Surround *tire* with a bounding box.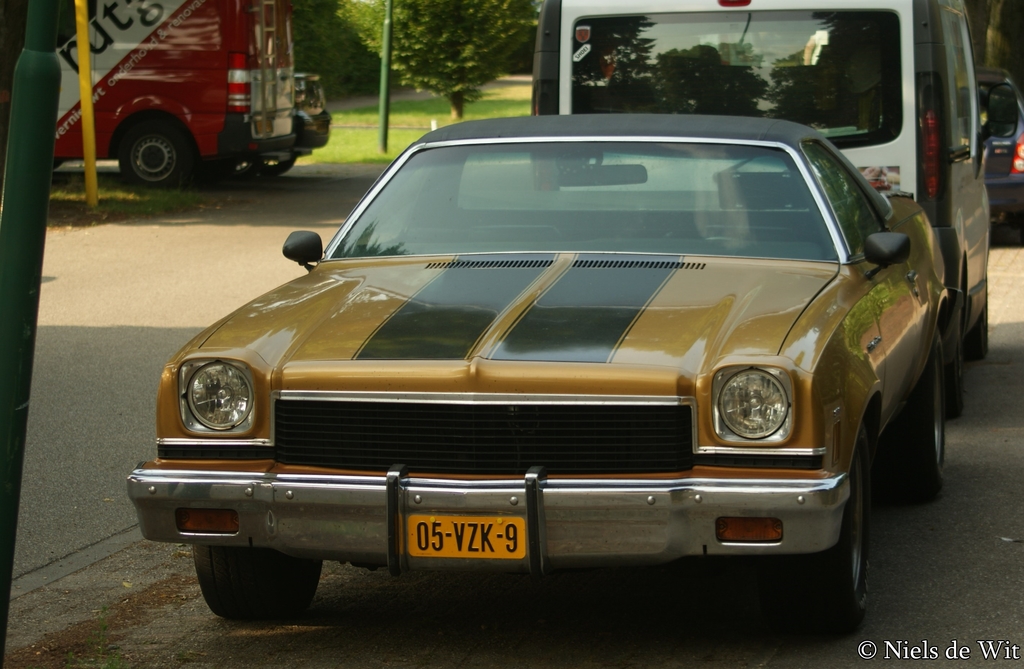
bbox=[189, 542, 326, 621].
